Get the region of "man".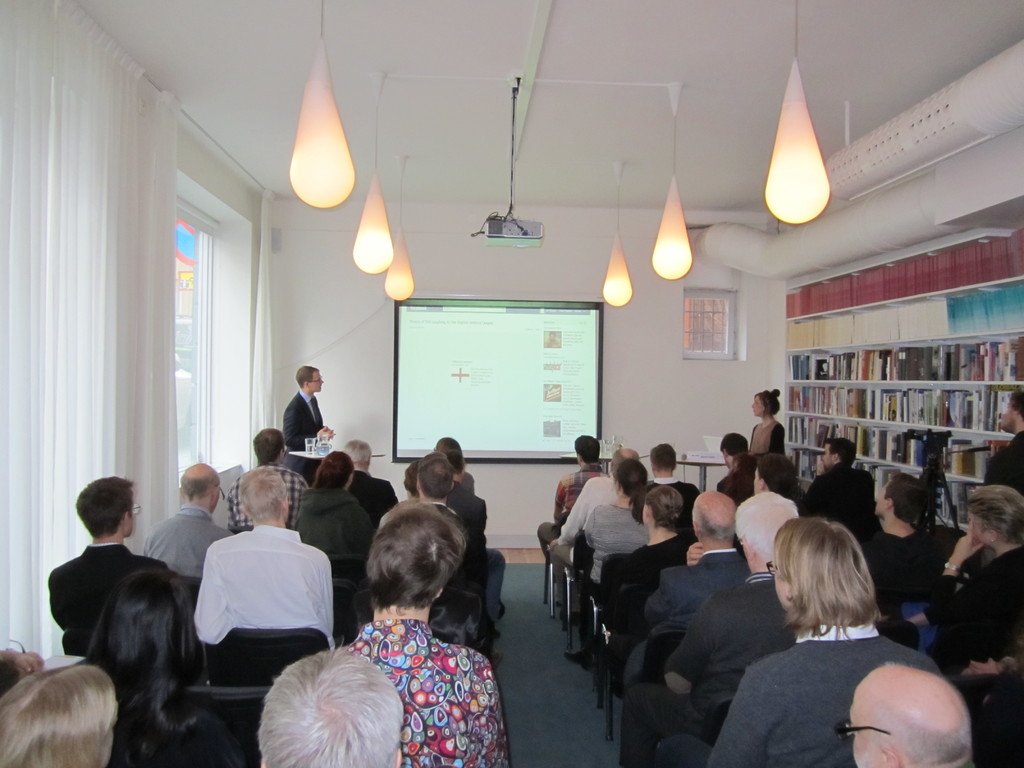
bbox(984, 387, 1023, 499).
